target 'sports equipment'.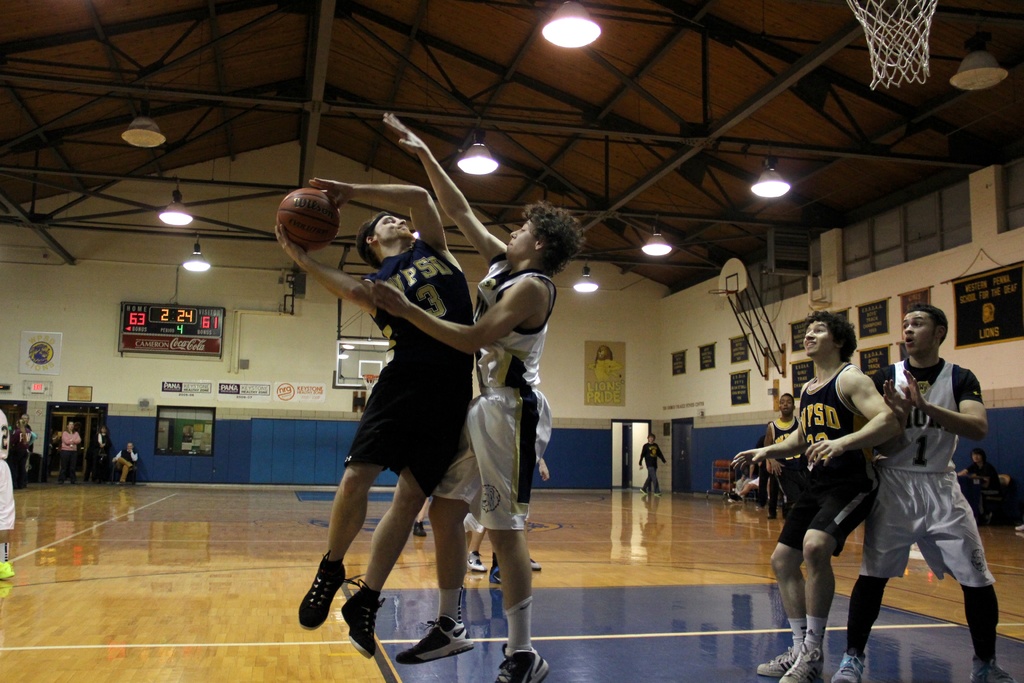
Target region: detection(709, 290, 727, 311).
